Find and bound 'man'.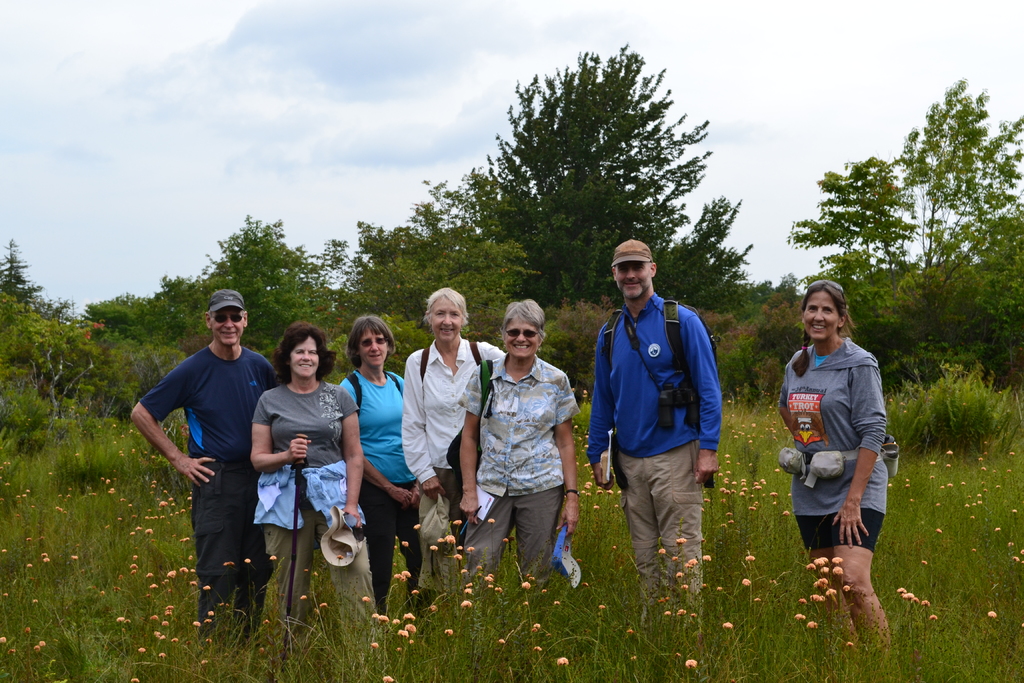
Bound: 142/293/279/626.
